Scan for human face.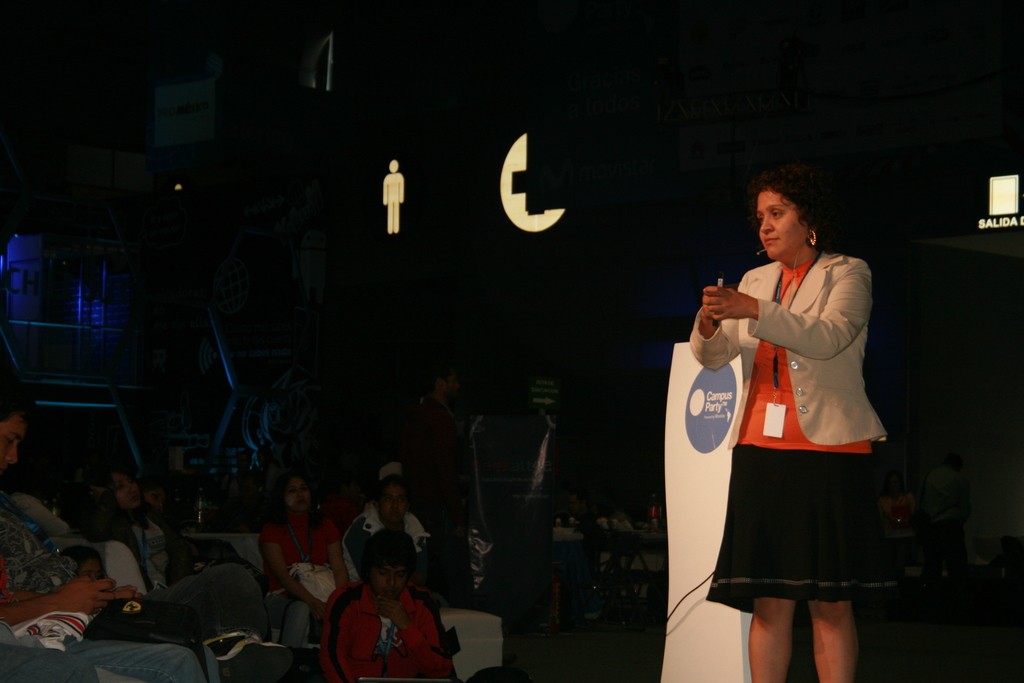
Scan result: 752 186 803 259.
